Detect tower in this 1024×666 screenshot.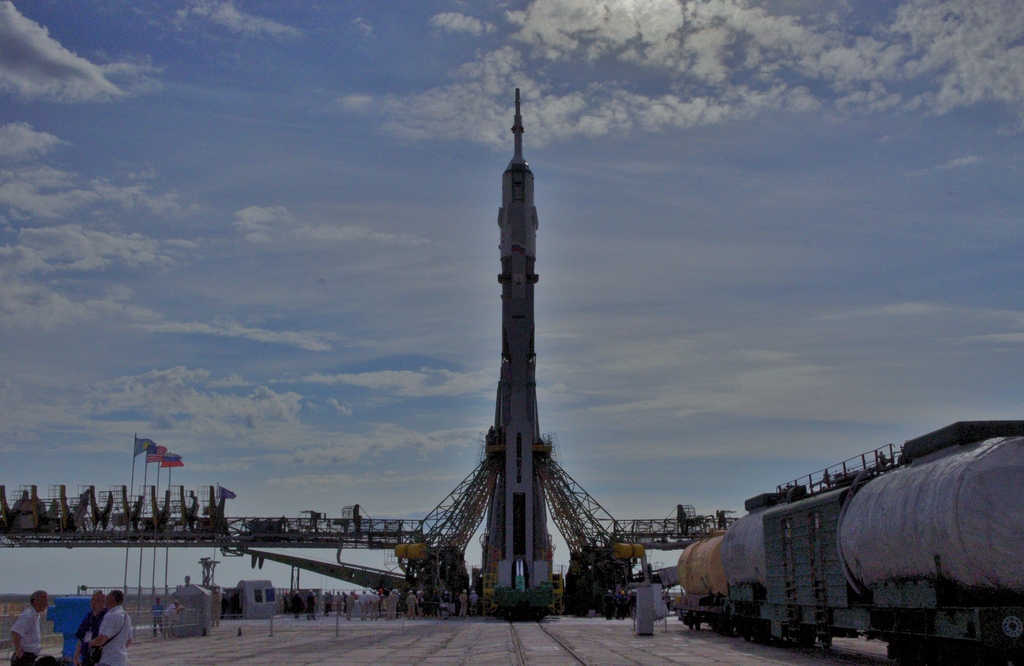
Detection: x1=394 y1=80 x2=596 y2=590.
